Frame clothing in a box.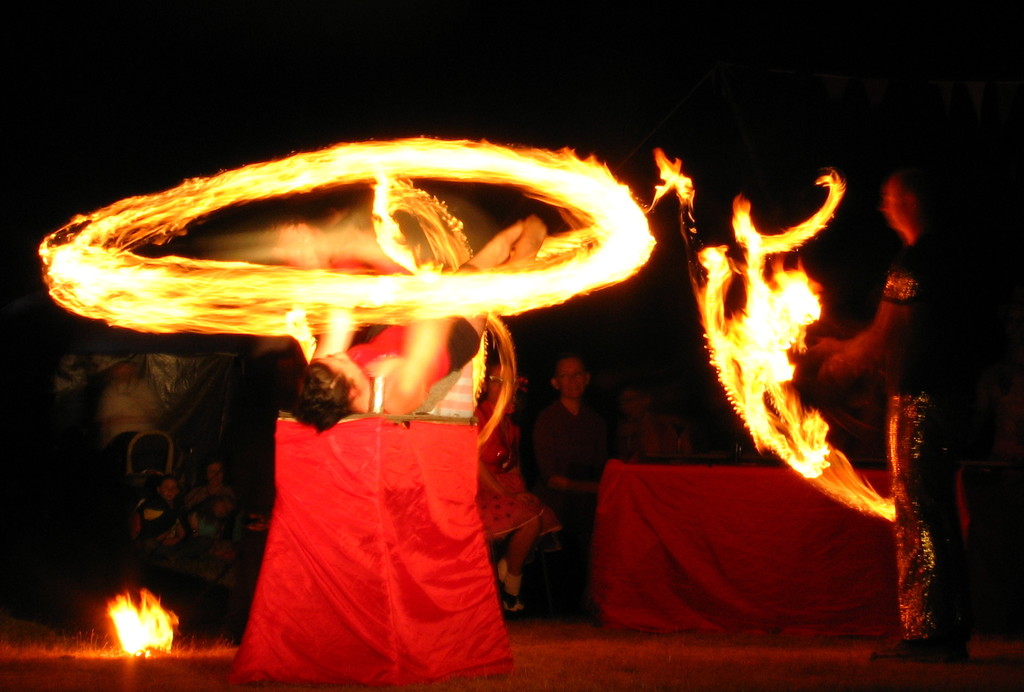
bbox(534, 389, 609, 511).
